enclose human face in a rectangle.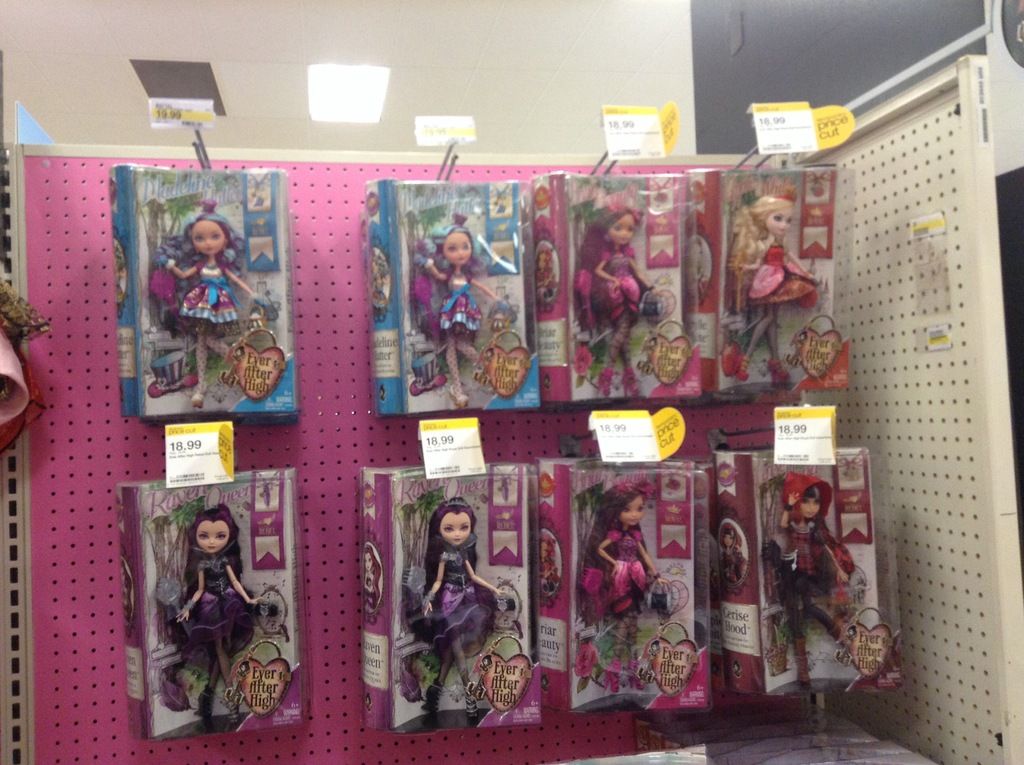
<region>431, 223, 479, 266</region>.
